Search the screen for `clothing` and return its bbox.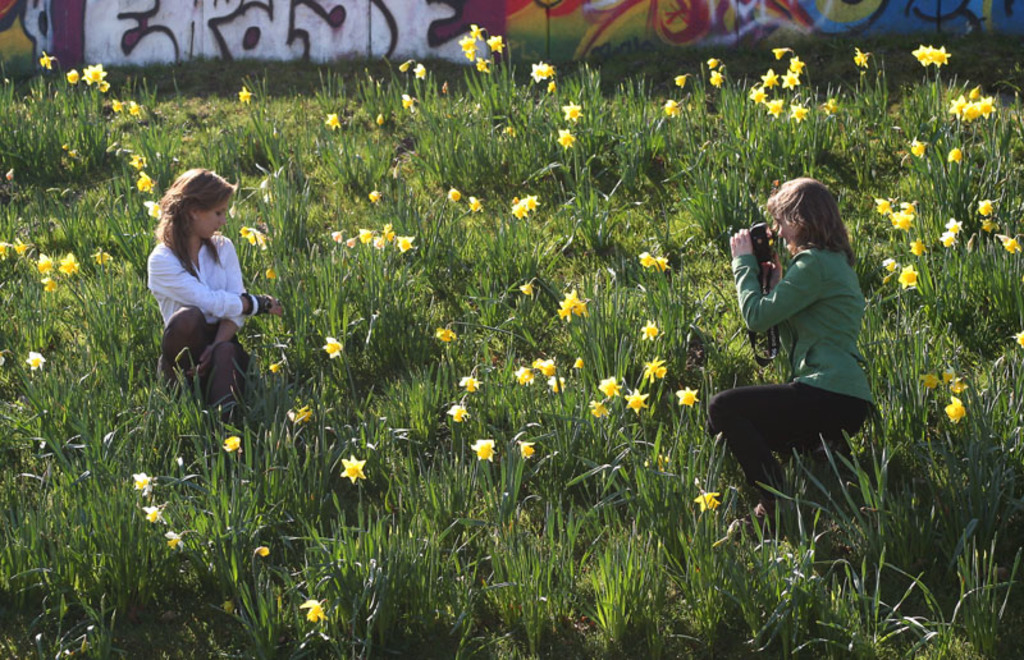
Found: [x1=712, y1=234, x2=893, y2=507].
